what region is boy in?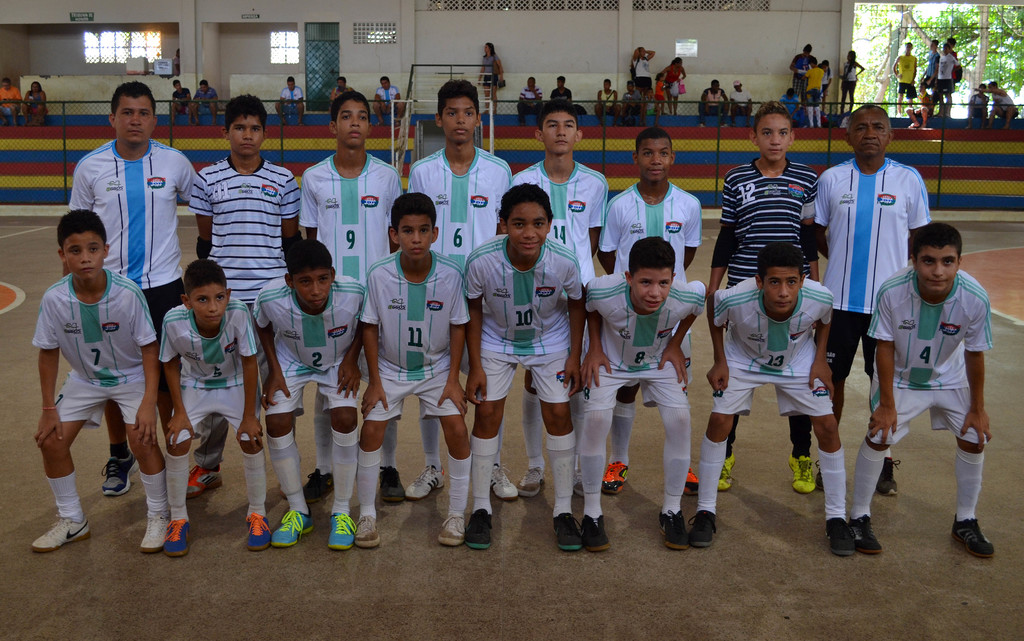
region(596, 127, 699, 304).
